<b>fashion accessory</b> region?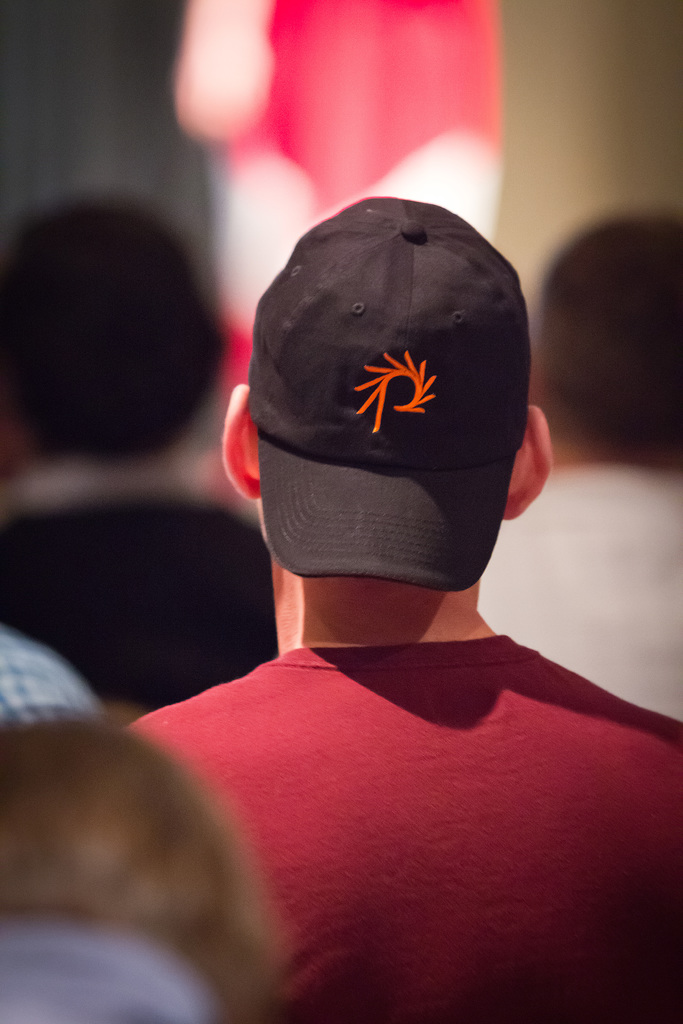
rect(249, 197, 529, 594)
